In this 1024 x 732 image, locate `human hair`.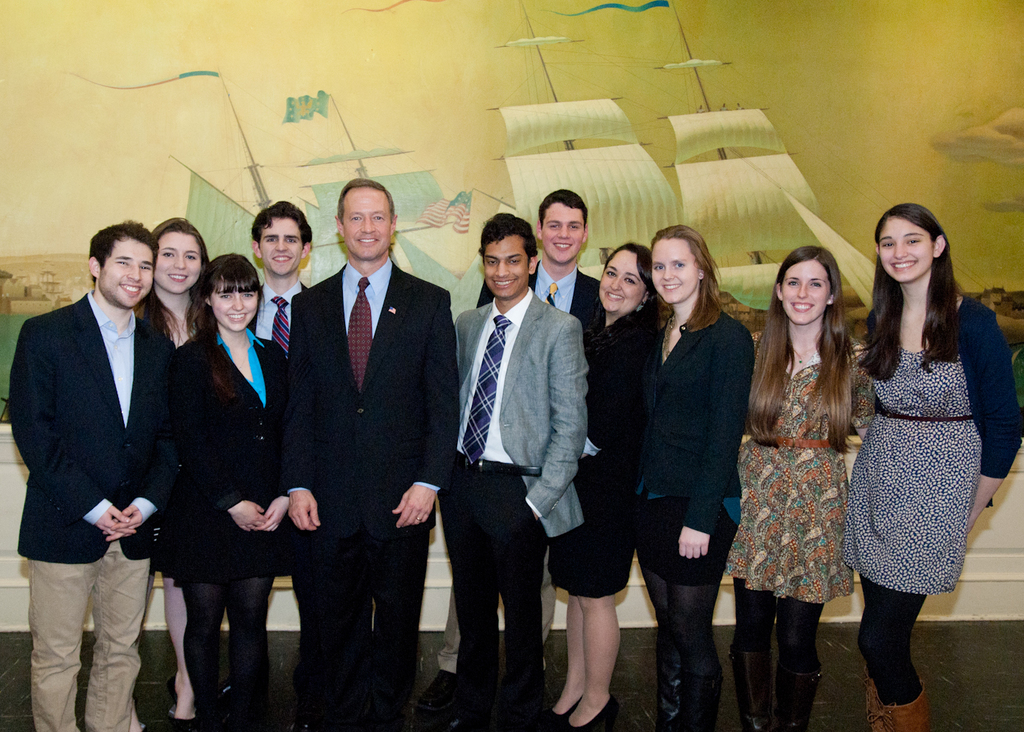
Bounding box: 196, 251, 269, 399.
